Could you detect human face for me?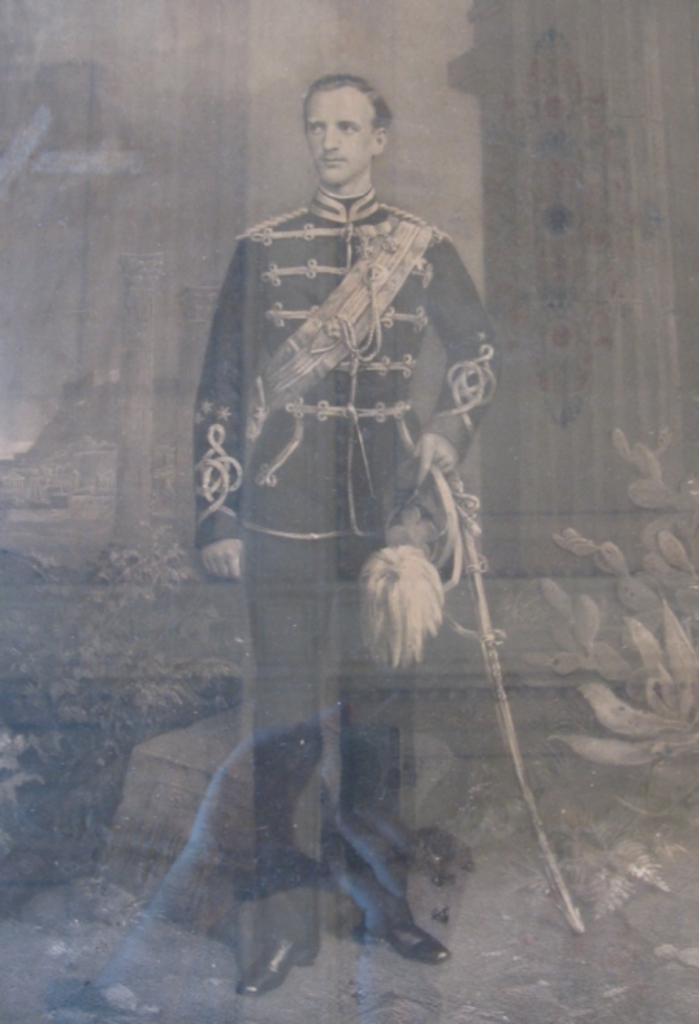
Detection result: 304, 79, 376, 182.
